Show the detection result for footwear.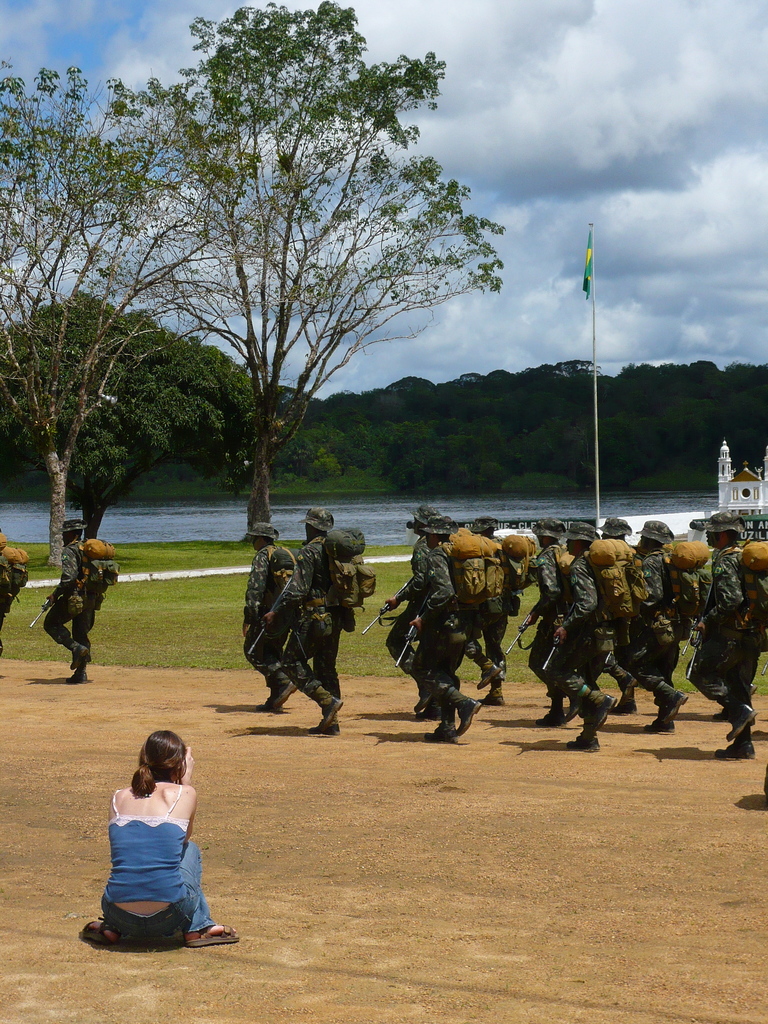
<region>644, 711, 672, 732</region>.
